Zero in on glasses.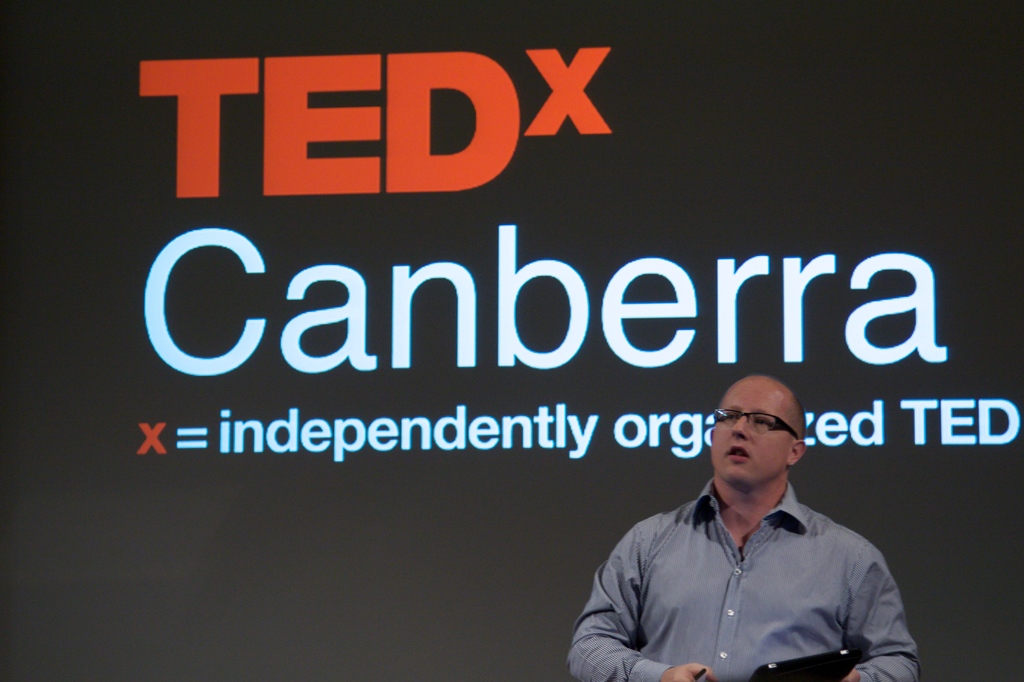
Zeroed in: left=711, top=407, right=799, bottom=441.
